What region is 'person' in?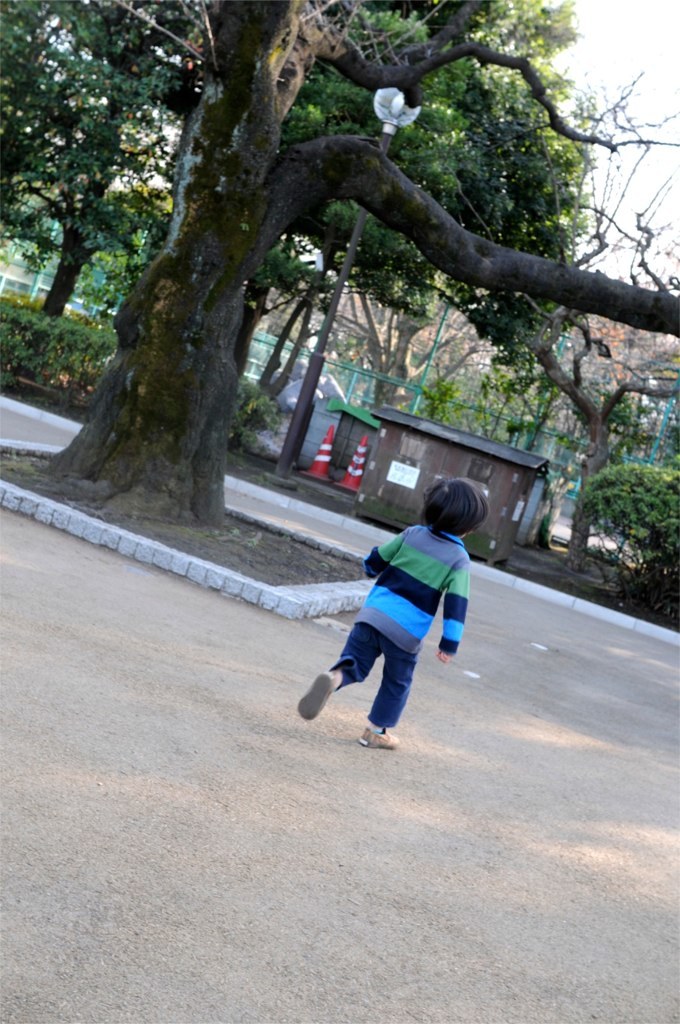
(310, 473, 479, 754).
